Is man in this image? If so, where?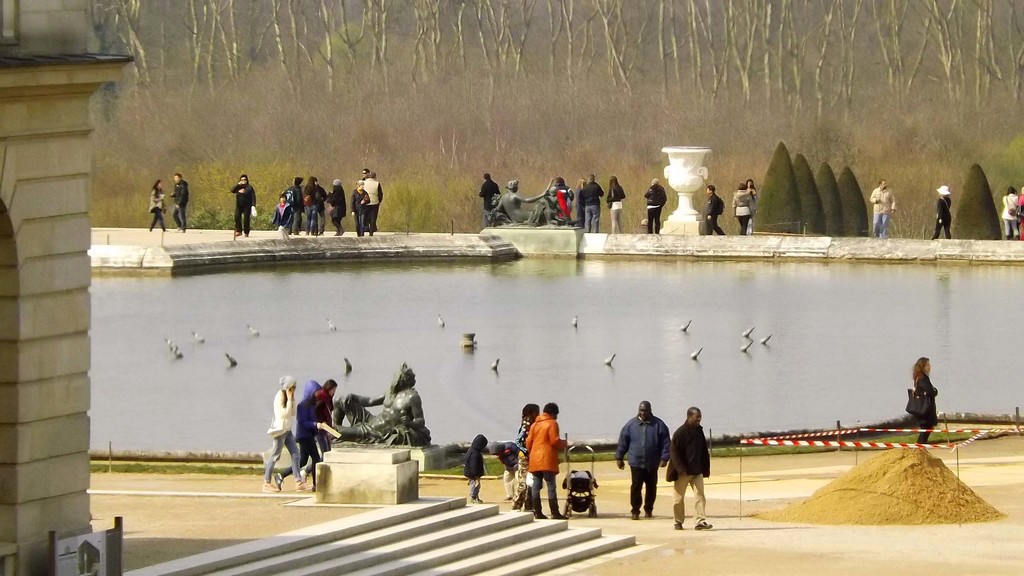
Yes, at select_region(362, 172, 383, 236).
